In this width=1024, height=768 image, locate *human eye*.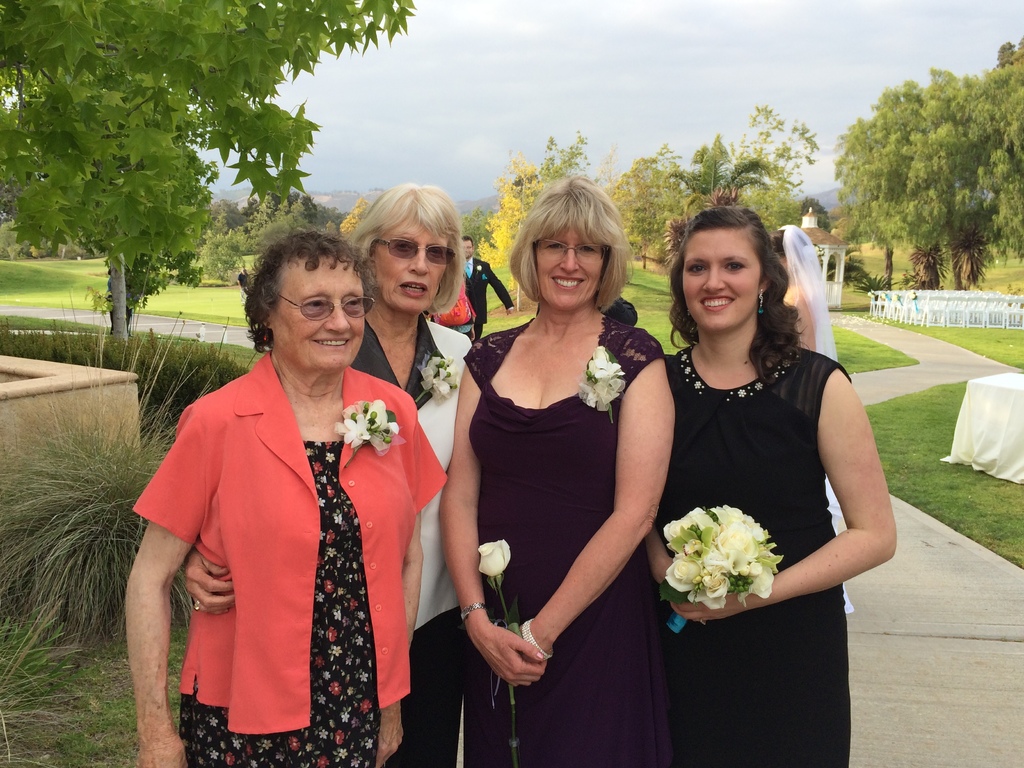
Bounding box: (338,294,364,309).
